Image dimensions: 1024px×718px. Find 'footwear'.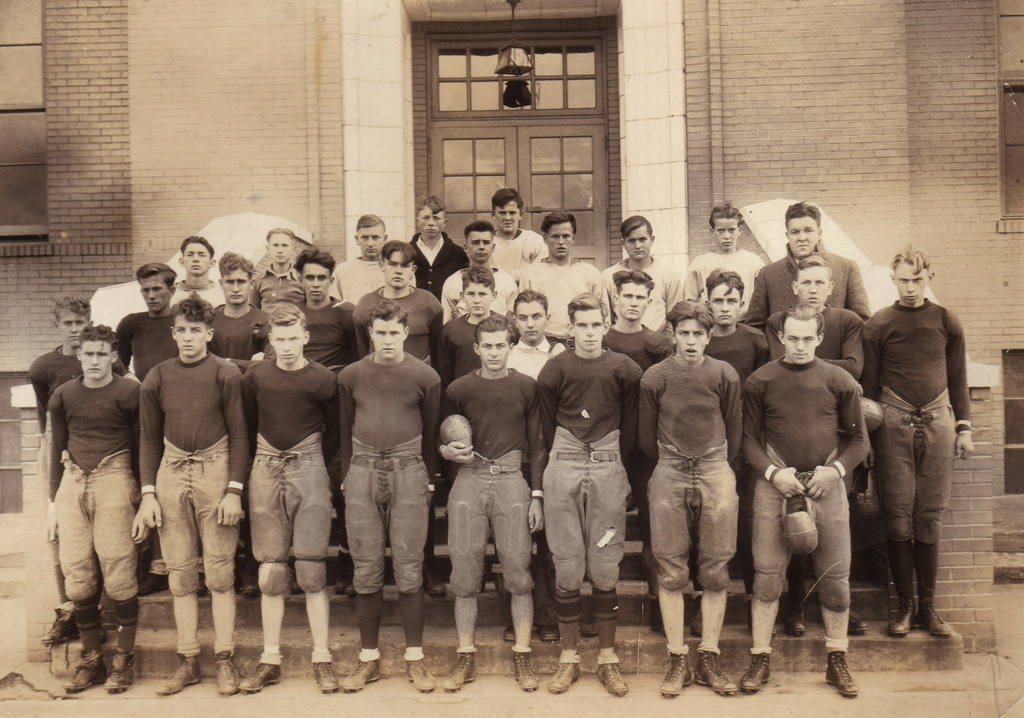
{"left": 101, "top": 600, "right": 138, "bottom": 694}.
